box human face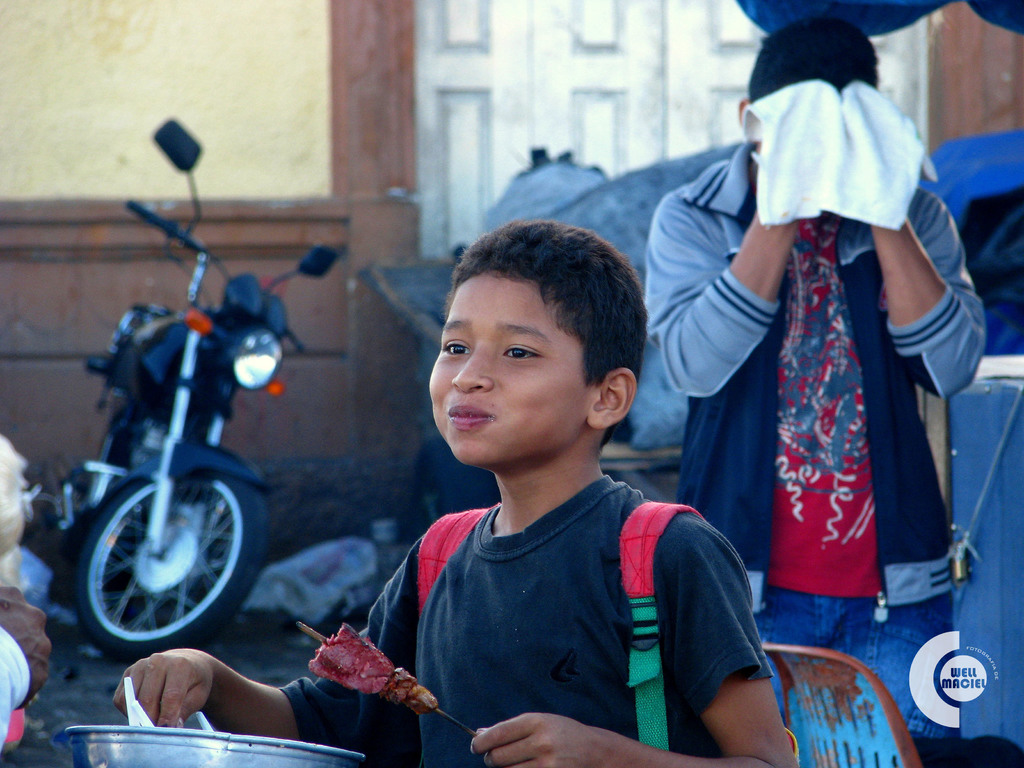
x1=427, y1=264, x2=592, y2=467
